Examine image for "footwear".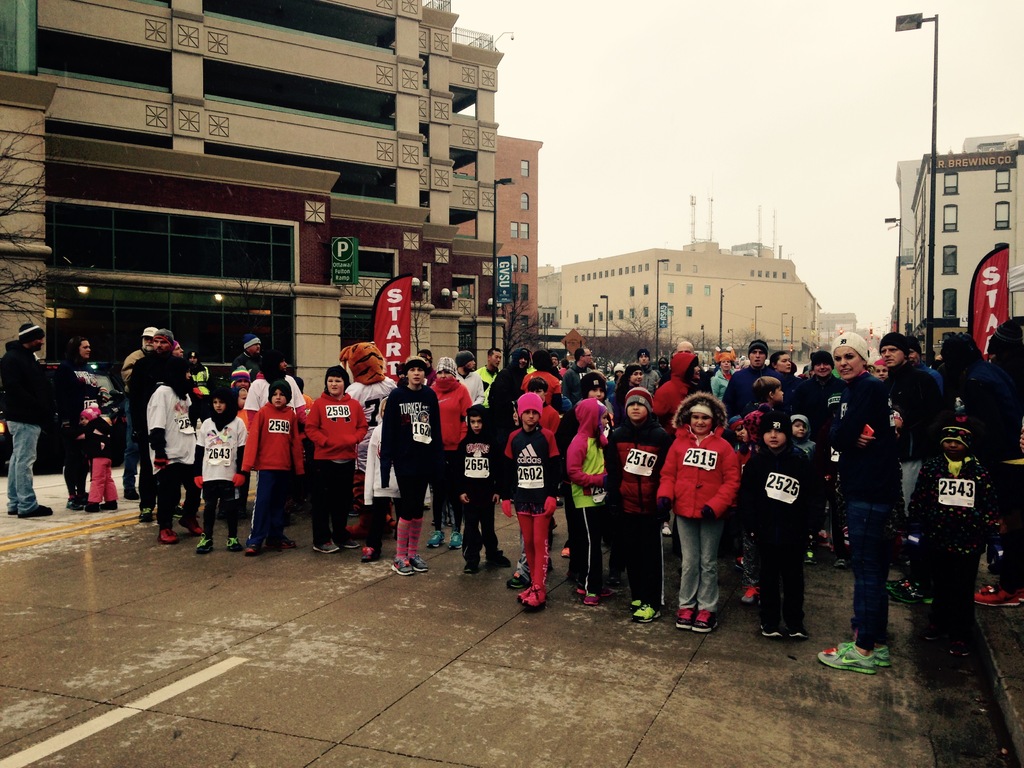
Examination result: <bbox>448, 532, 464, 549</bbox>.
